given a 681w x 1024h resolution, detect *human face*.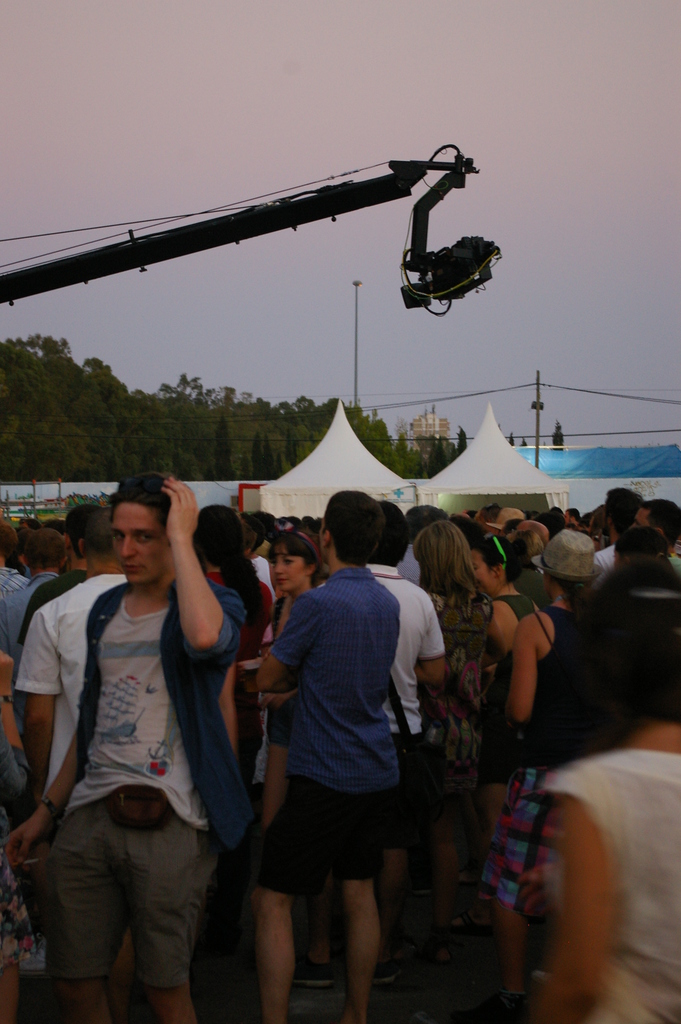
bbox(109, 504, 161, 581).
